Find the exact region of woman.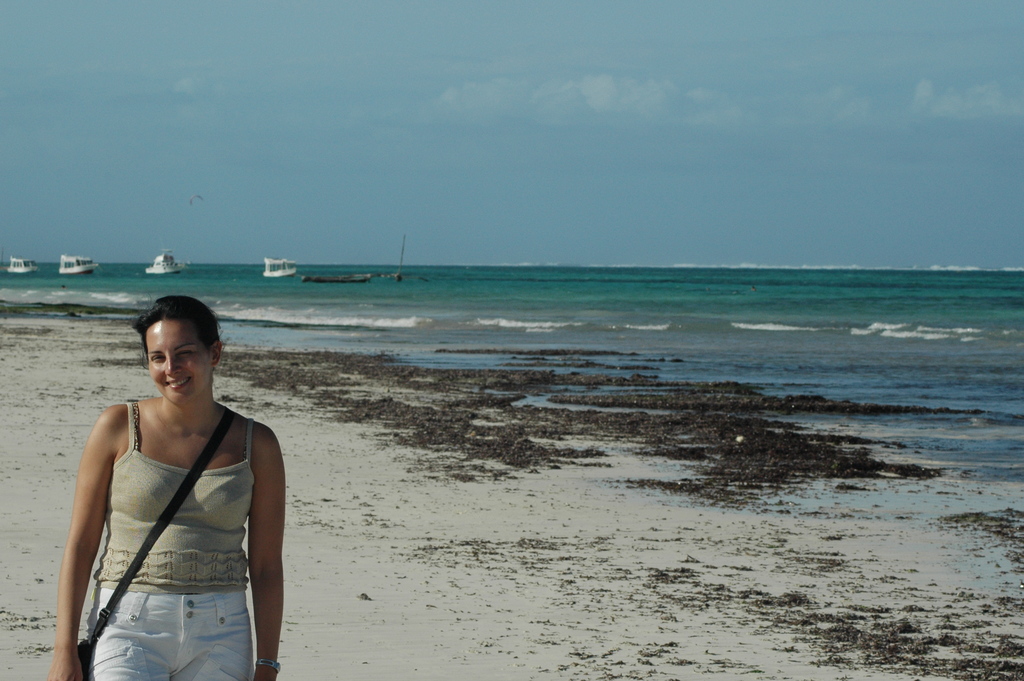
Exact region: [x1=63, y1=293, x2=275, y2=679].
